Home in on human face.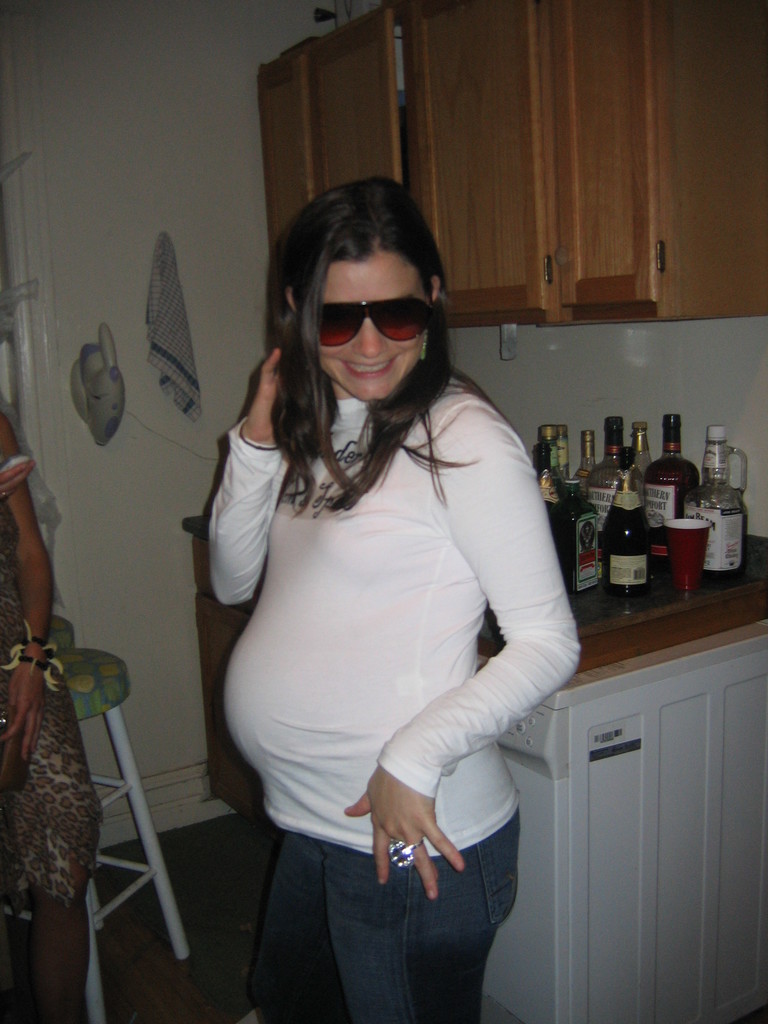
Homed in at [left=314, top=260, right=436, bottom=405].
